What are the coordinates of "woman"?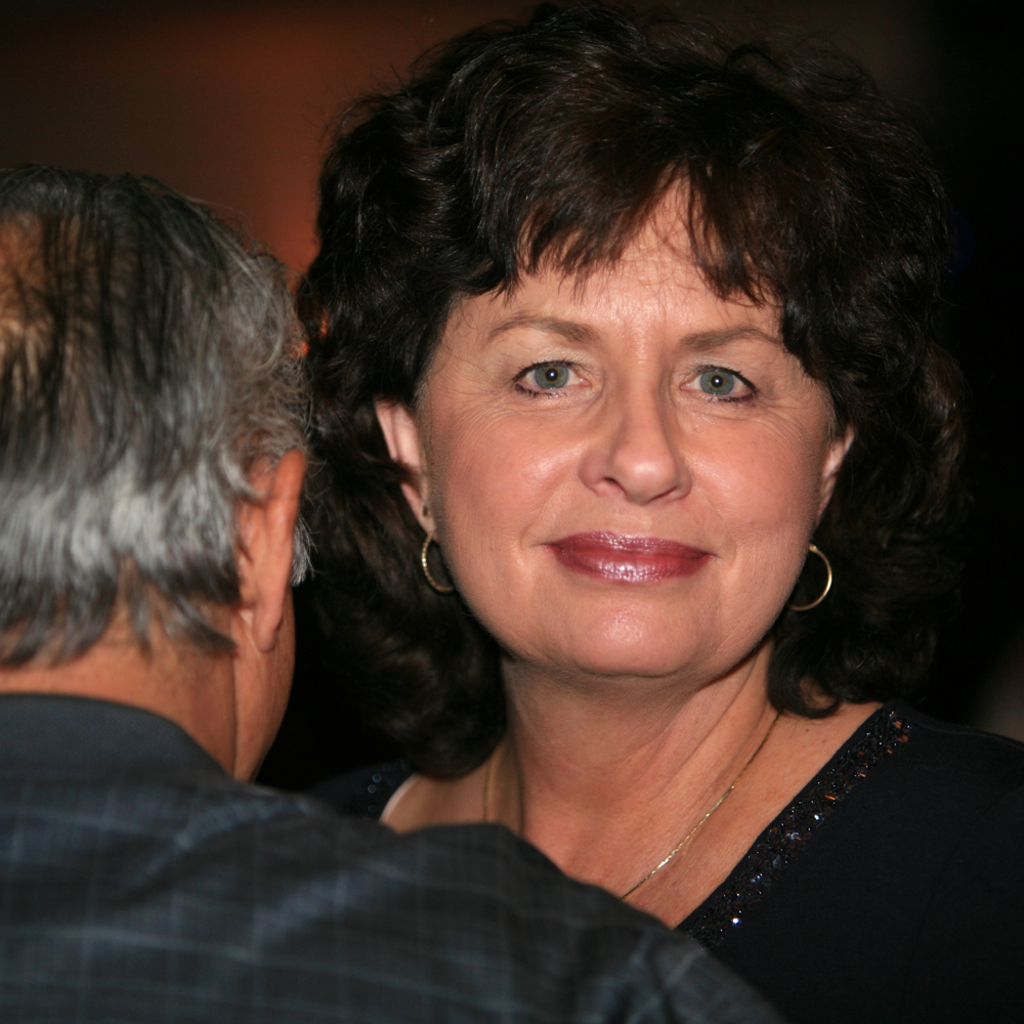
locate(215, 18, 1016, 946).
